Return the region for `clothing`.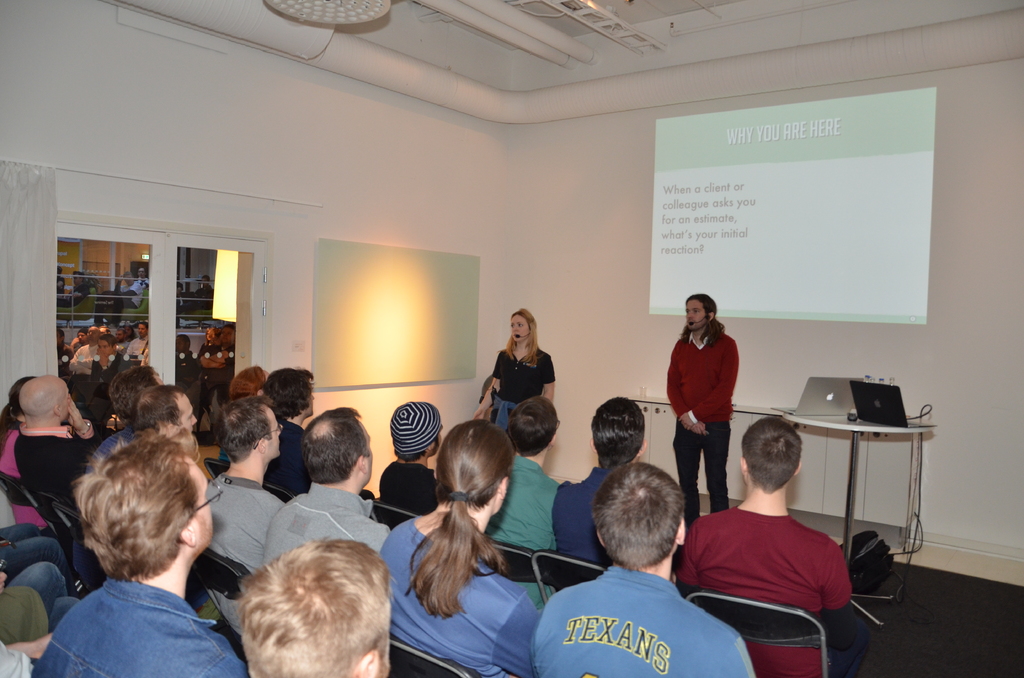
(84, 423, 140, 479).
